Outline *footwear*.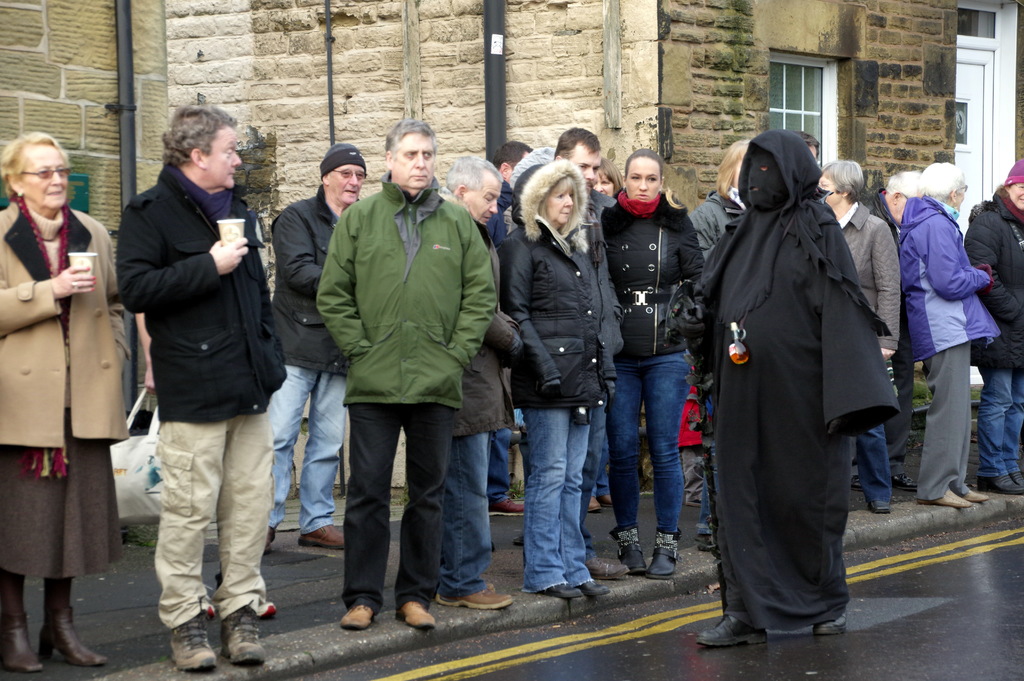
Outline: left=483, top=493, right=531, bottom=514.
